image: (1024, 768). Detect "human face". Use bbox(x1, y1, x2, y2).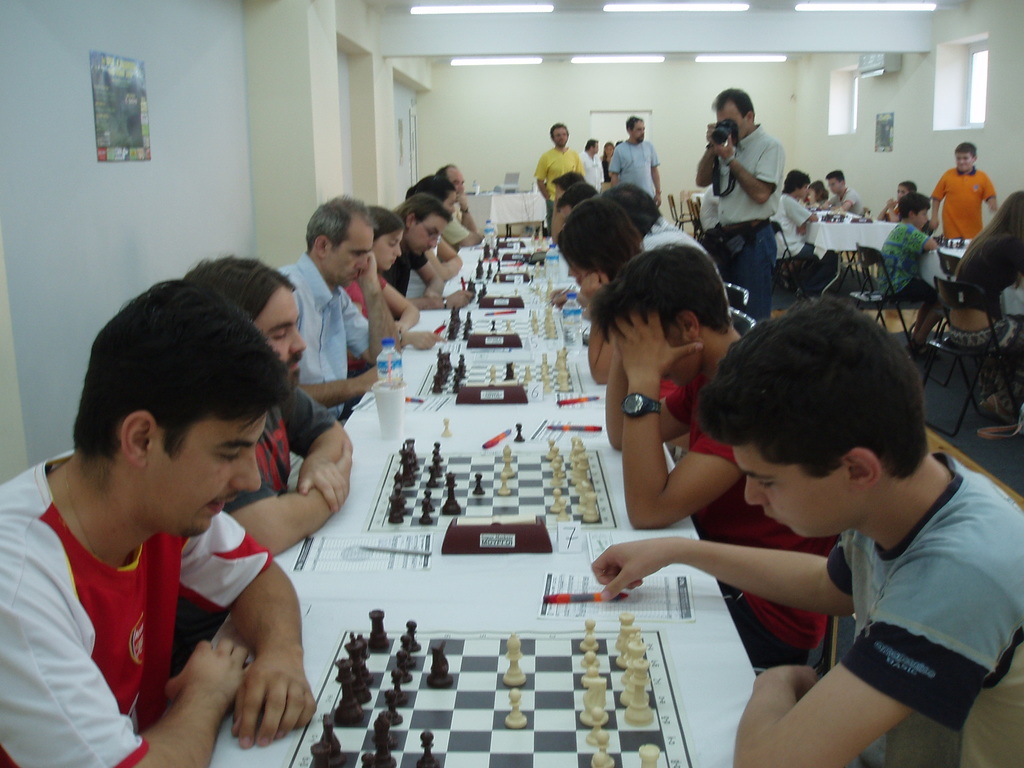
bbox(442, 186, 459, 217).
